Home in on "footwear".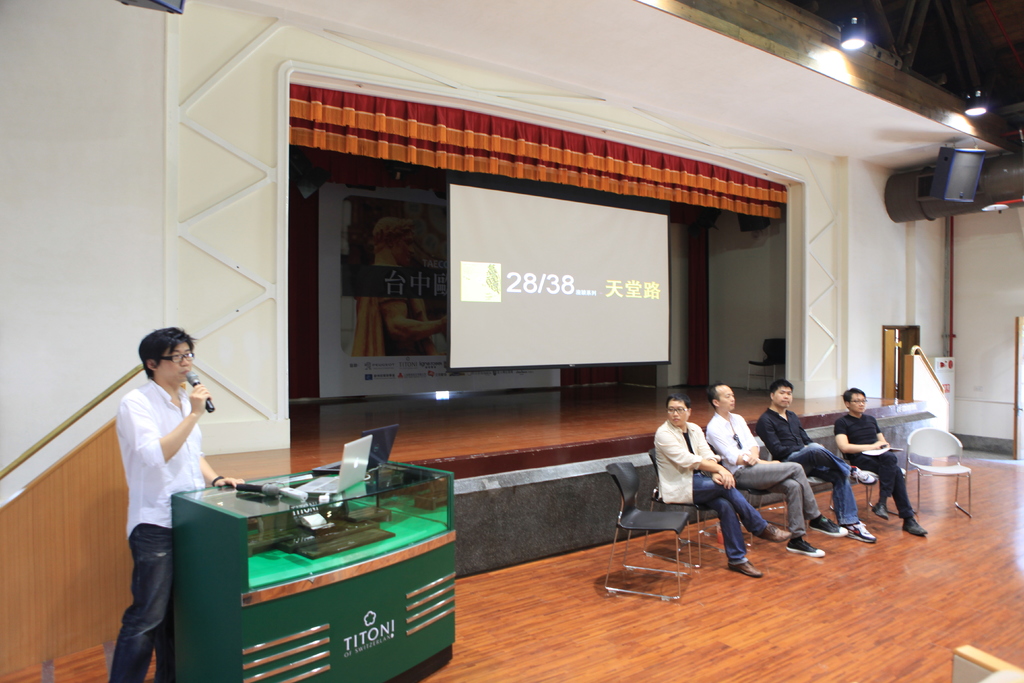
Homed in at left=845, top=465, right=878, bottom=488.
